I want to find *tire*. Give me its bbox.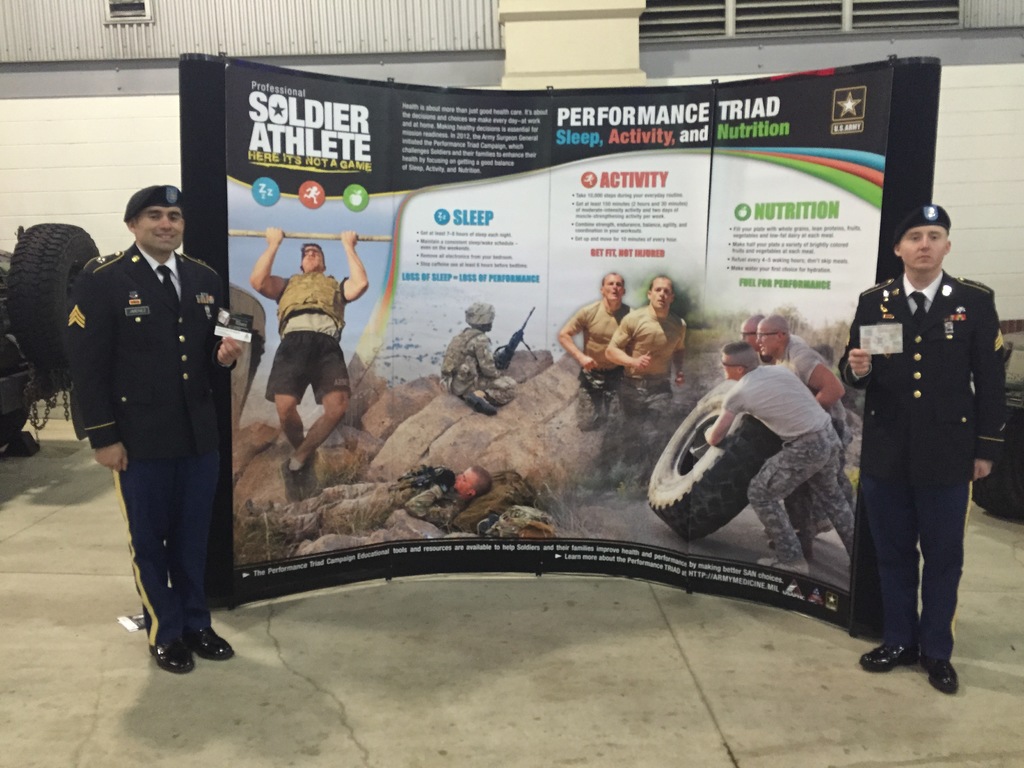
BBox(972, 416, 1023, 519).
